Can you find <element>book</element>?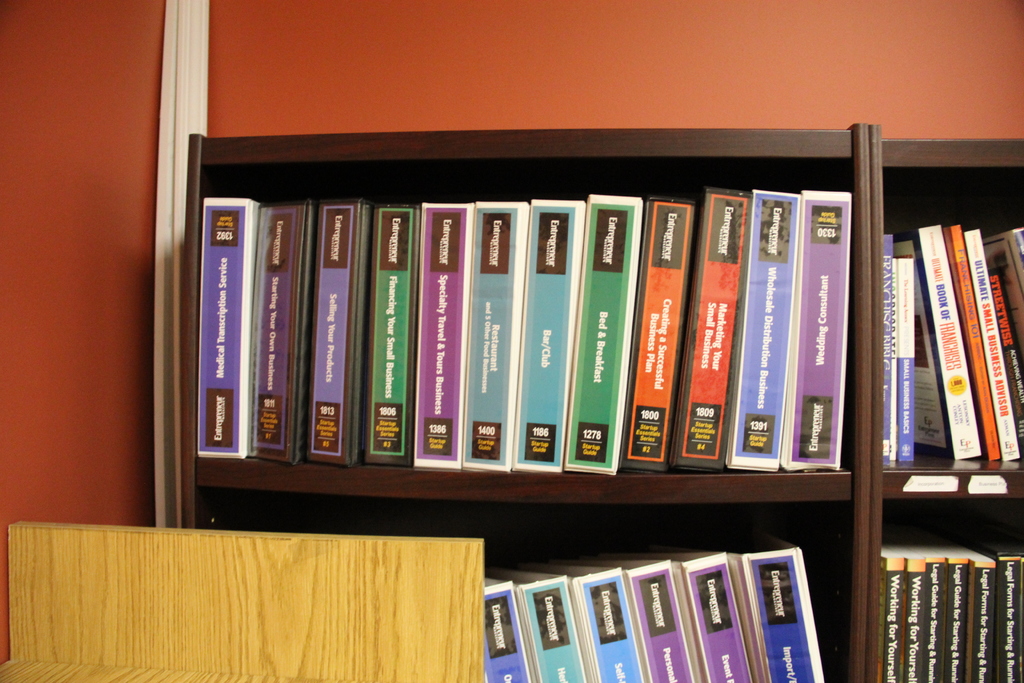
Yes, bounding box: [x1=618, y1=199, x2=694, y2=473].
